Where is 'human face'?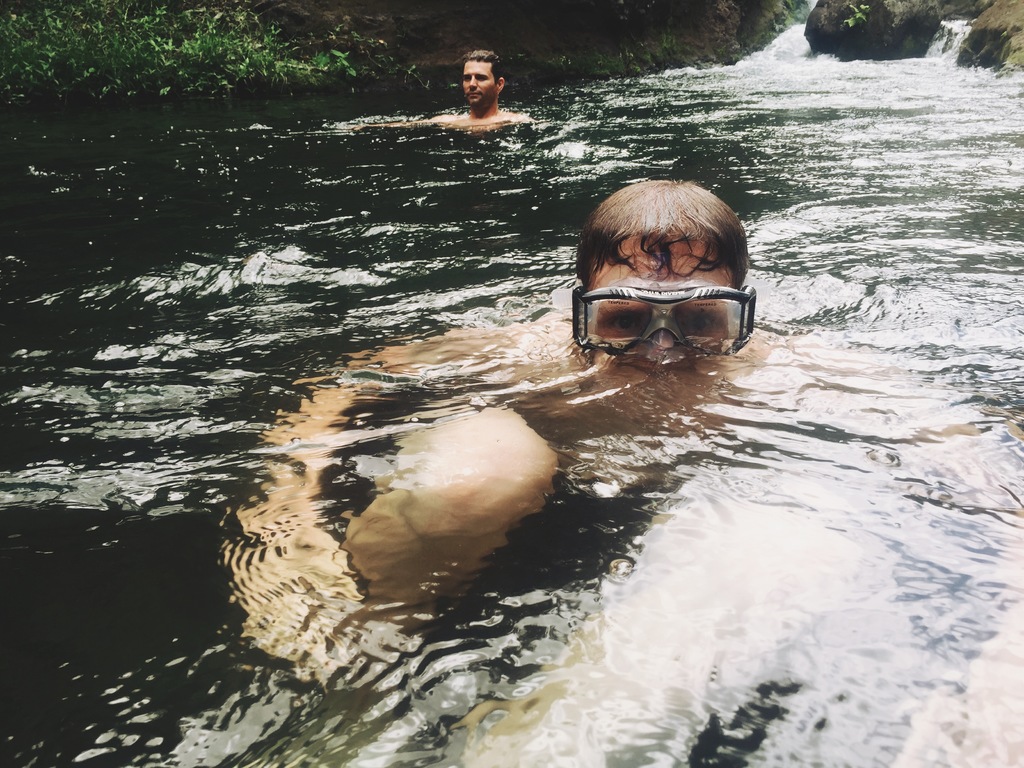
[600,229,737,346].
